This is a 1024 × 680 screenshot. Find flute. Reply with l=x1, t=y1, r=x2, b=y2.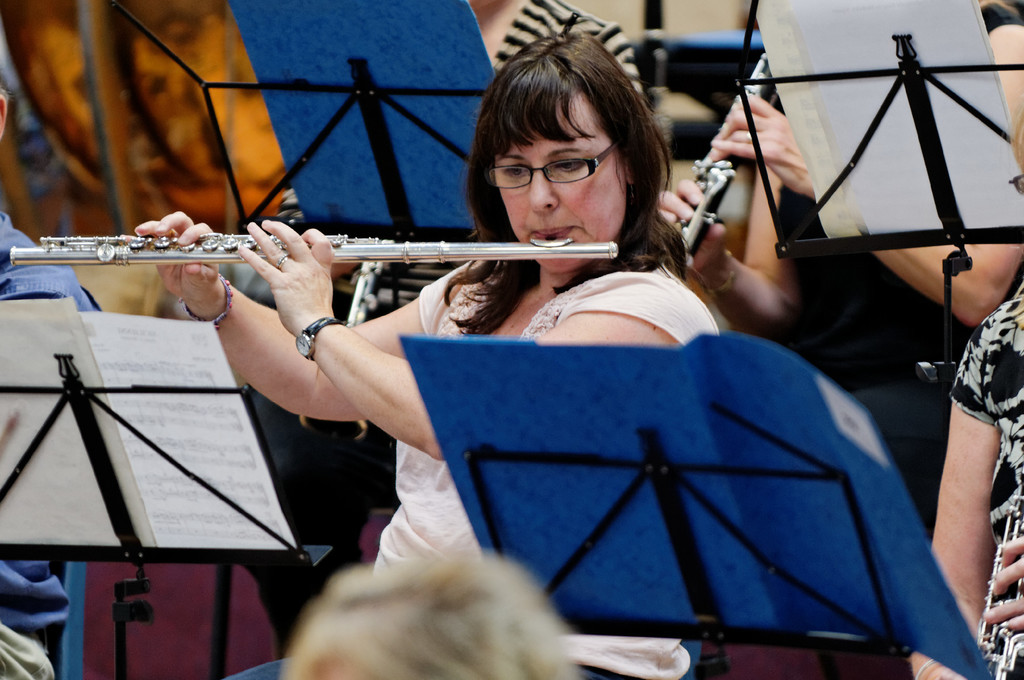
l=10, t=232, r=620, b=266.
